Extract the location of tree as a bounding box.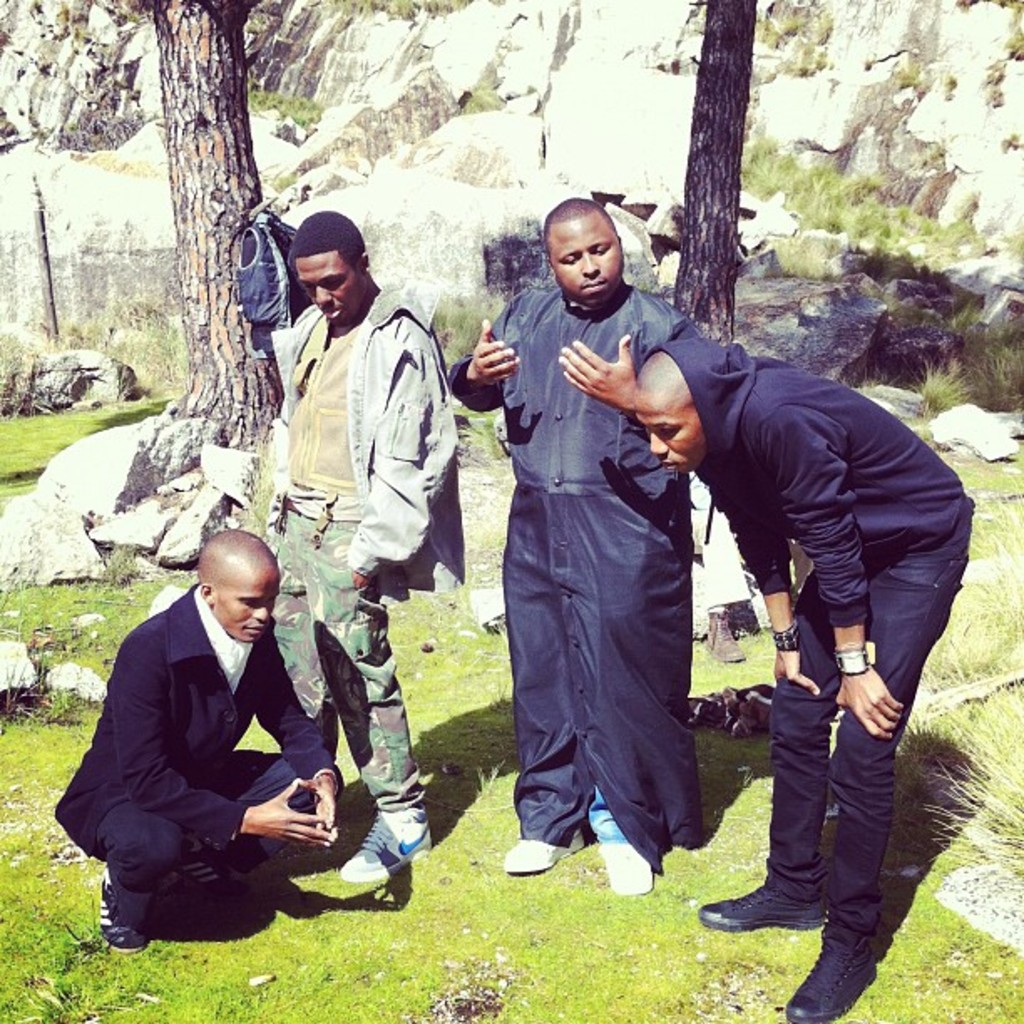
bbox=[671, 0, 758, 340].
